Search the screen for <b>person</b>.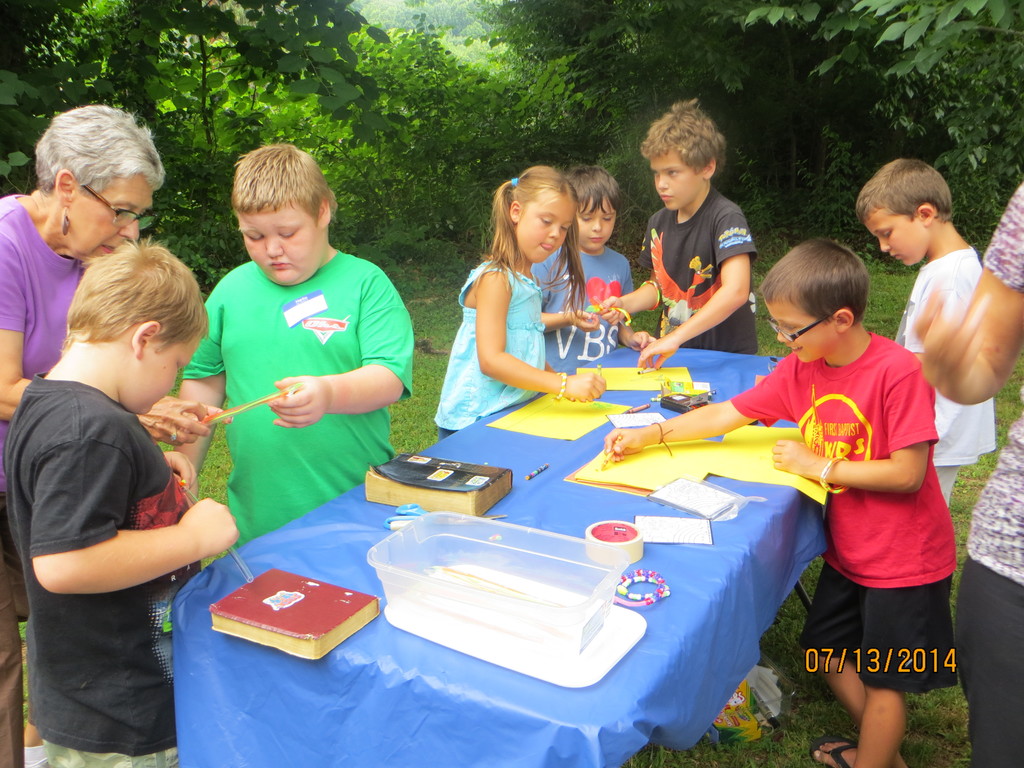
Found at x1=0, y1=98, x2=170, y2=767.
